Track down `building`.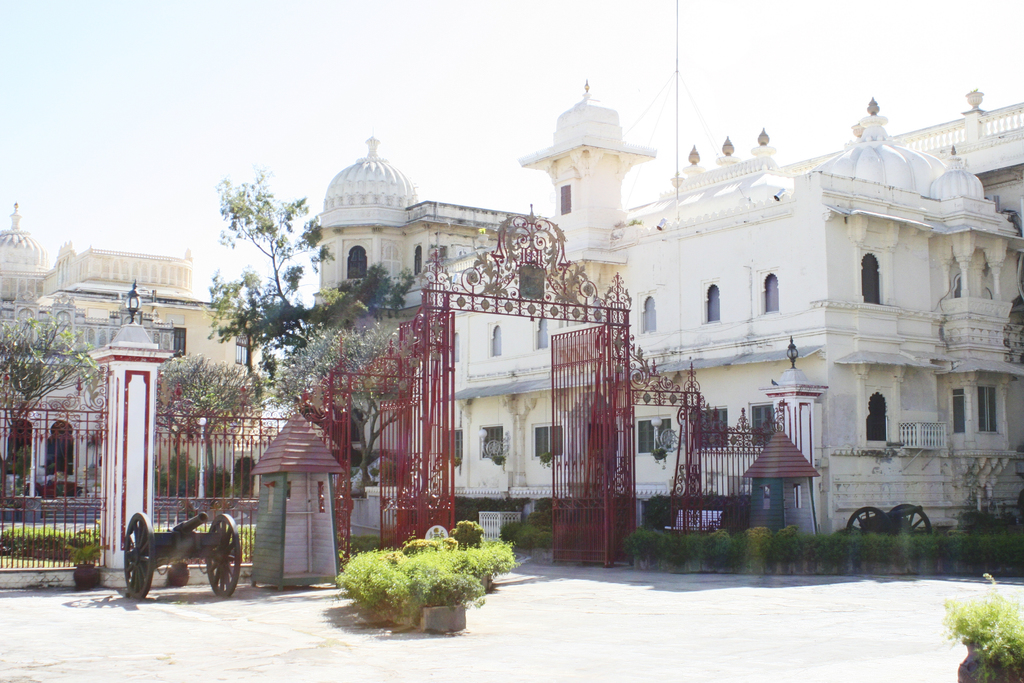
Tracked to 0/204/280/506.
